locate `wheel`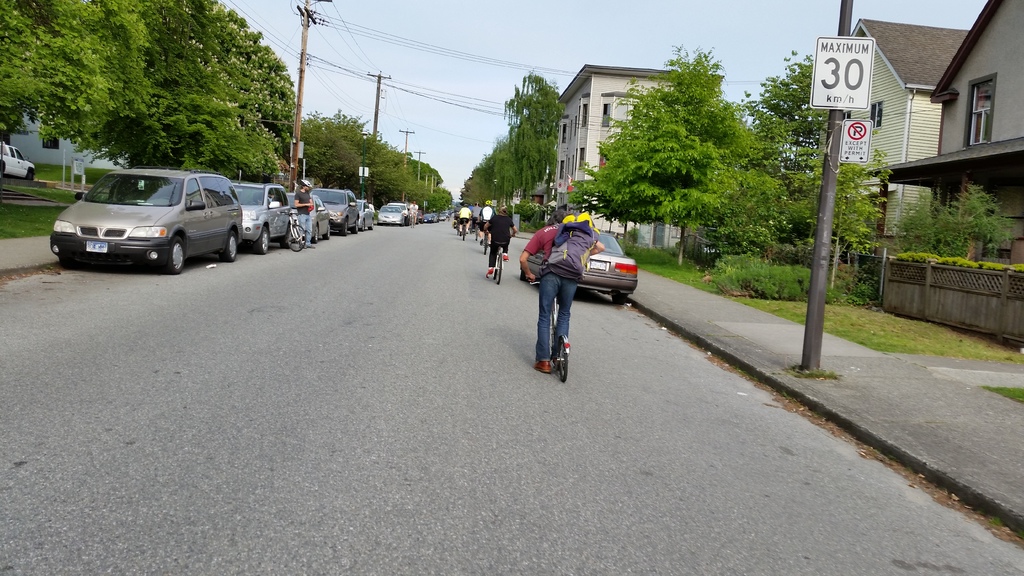
BBox(163, 236, 185, 271)
